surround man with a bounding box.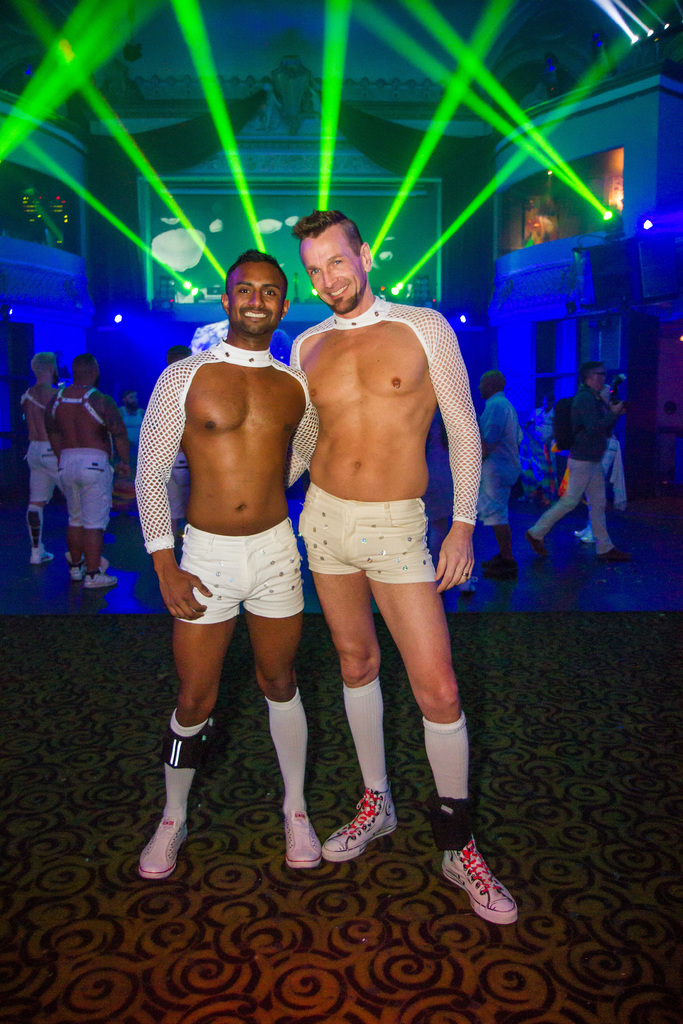
bbox=[313, 220, 495, 939].
